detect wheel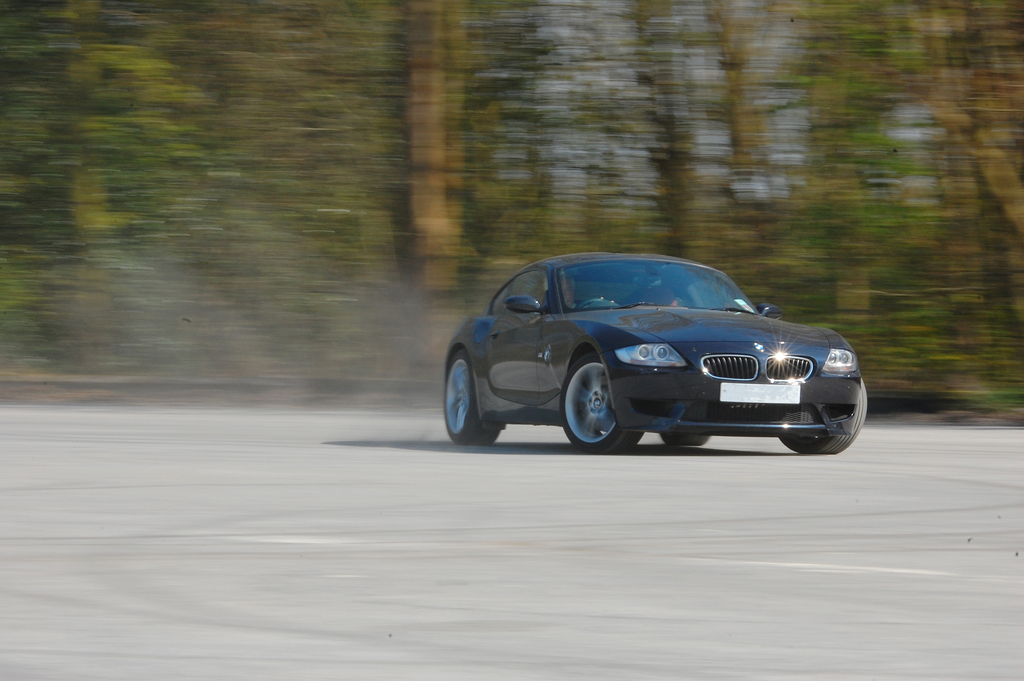
(774,382,867,454)
